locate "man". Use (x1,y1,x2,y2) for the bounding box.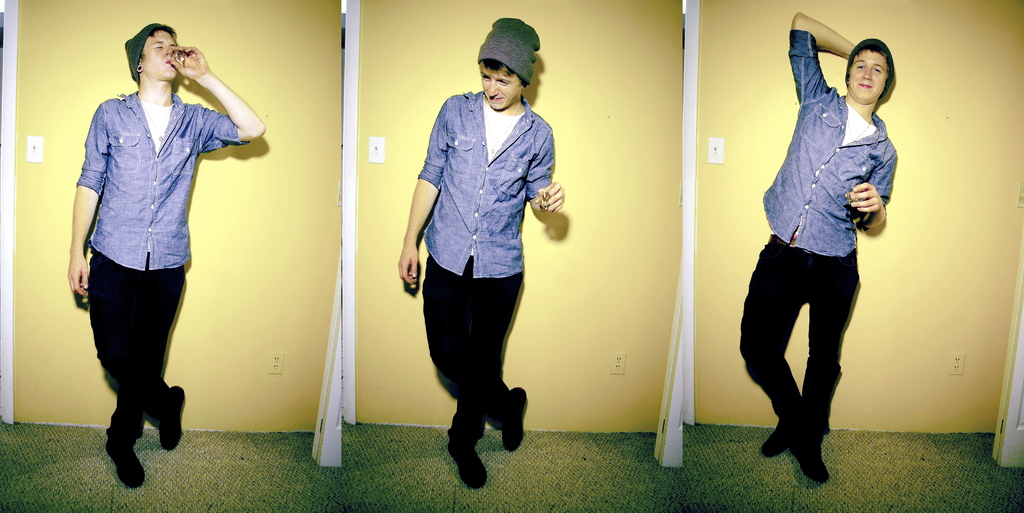
(66,25,266,486).
